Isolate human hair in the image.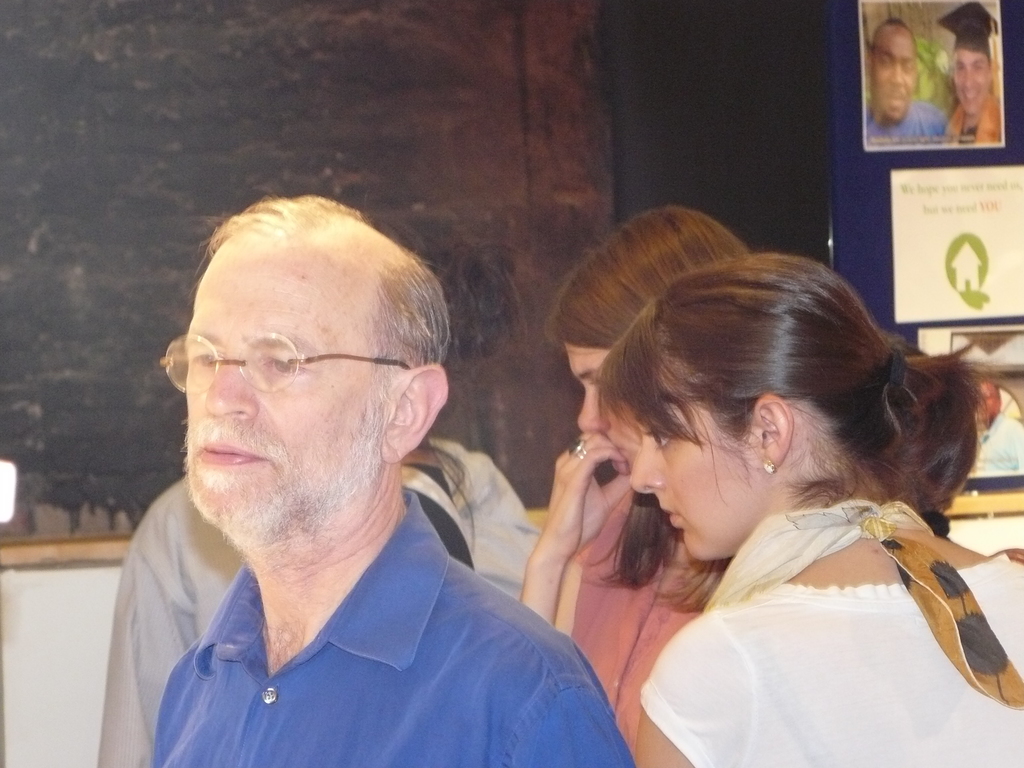
Isolated region: {"left": 547, "top": 207, "right": 756, "bottom": 614}.
